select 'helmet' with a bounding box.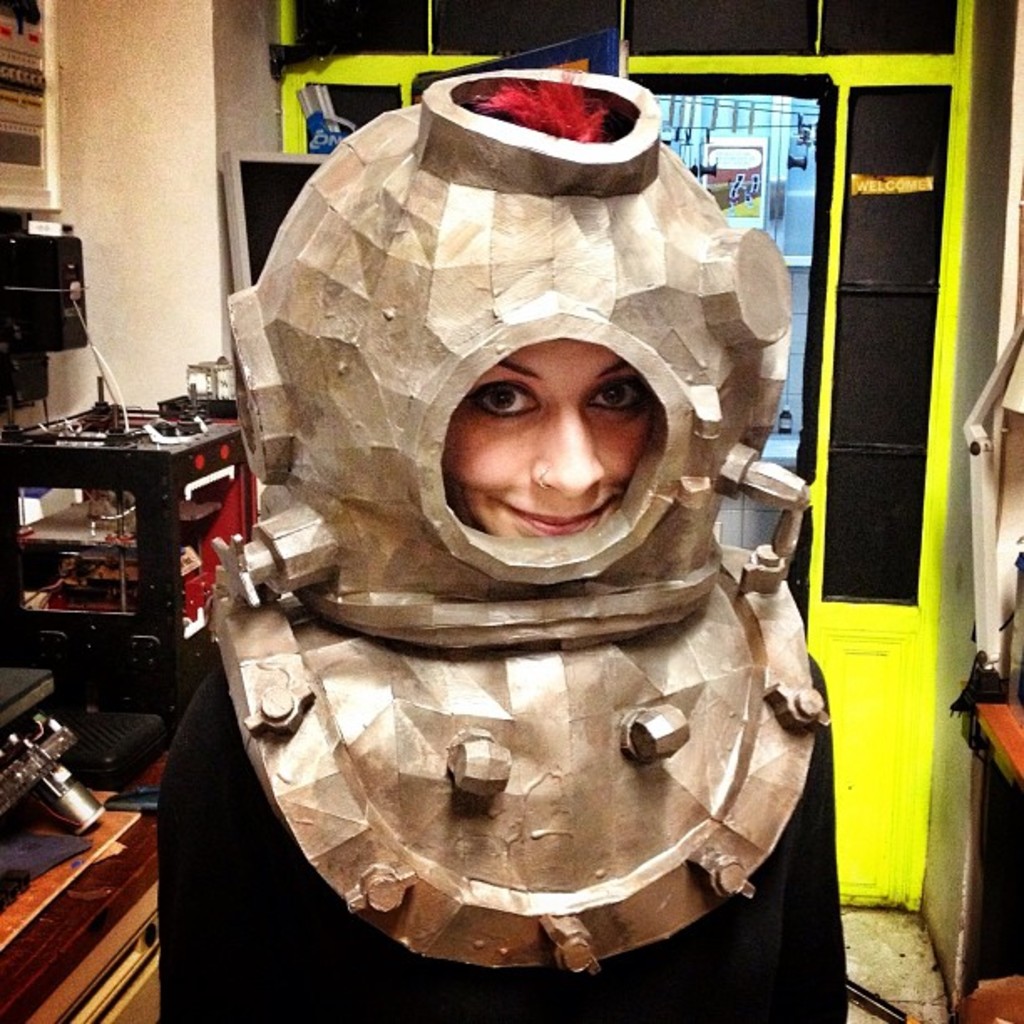
[207,62,832,974].
